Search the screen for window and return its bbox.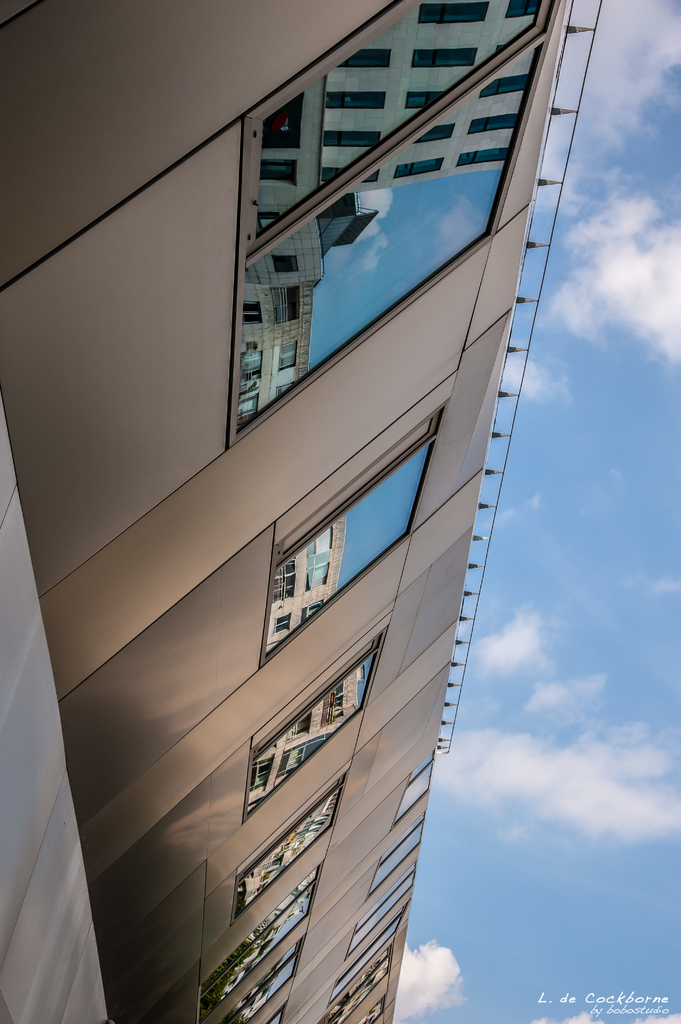
Found: 241,624,392,822.
